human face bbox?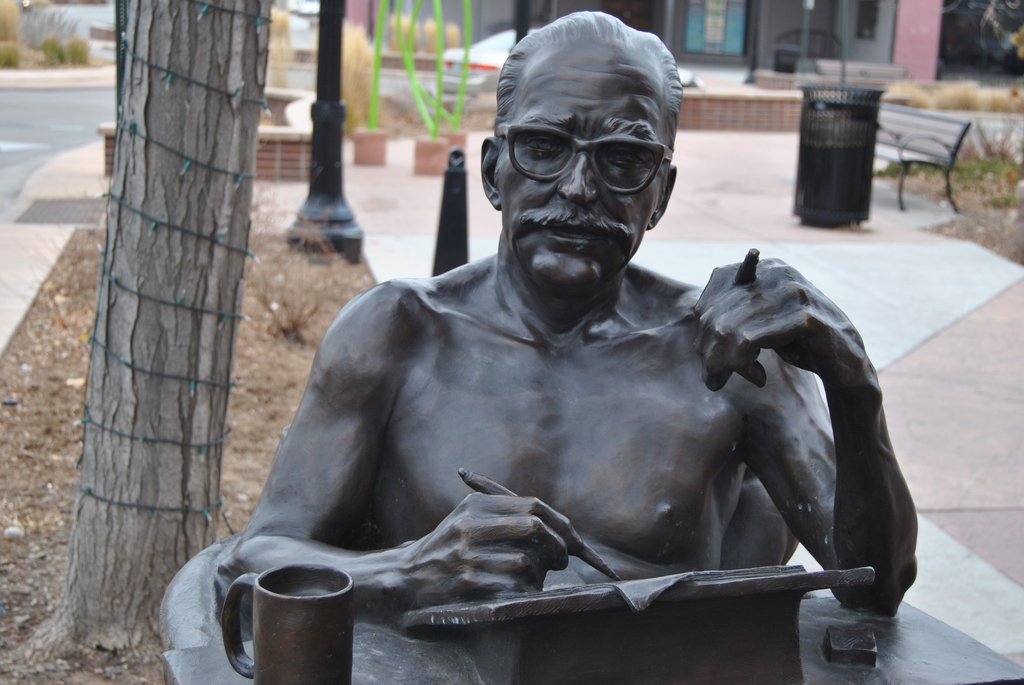
496:42:656:291
